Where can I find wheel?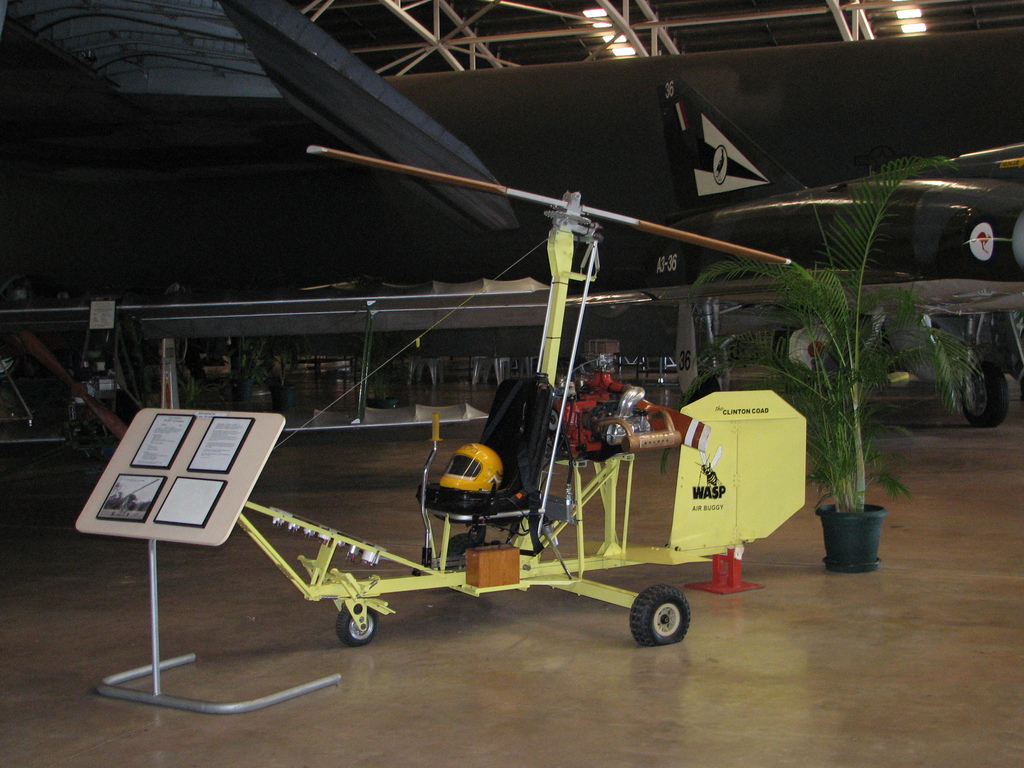
You can find it at BBox(516, 503, 557, 568).
